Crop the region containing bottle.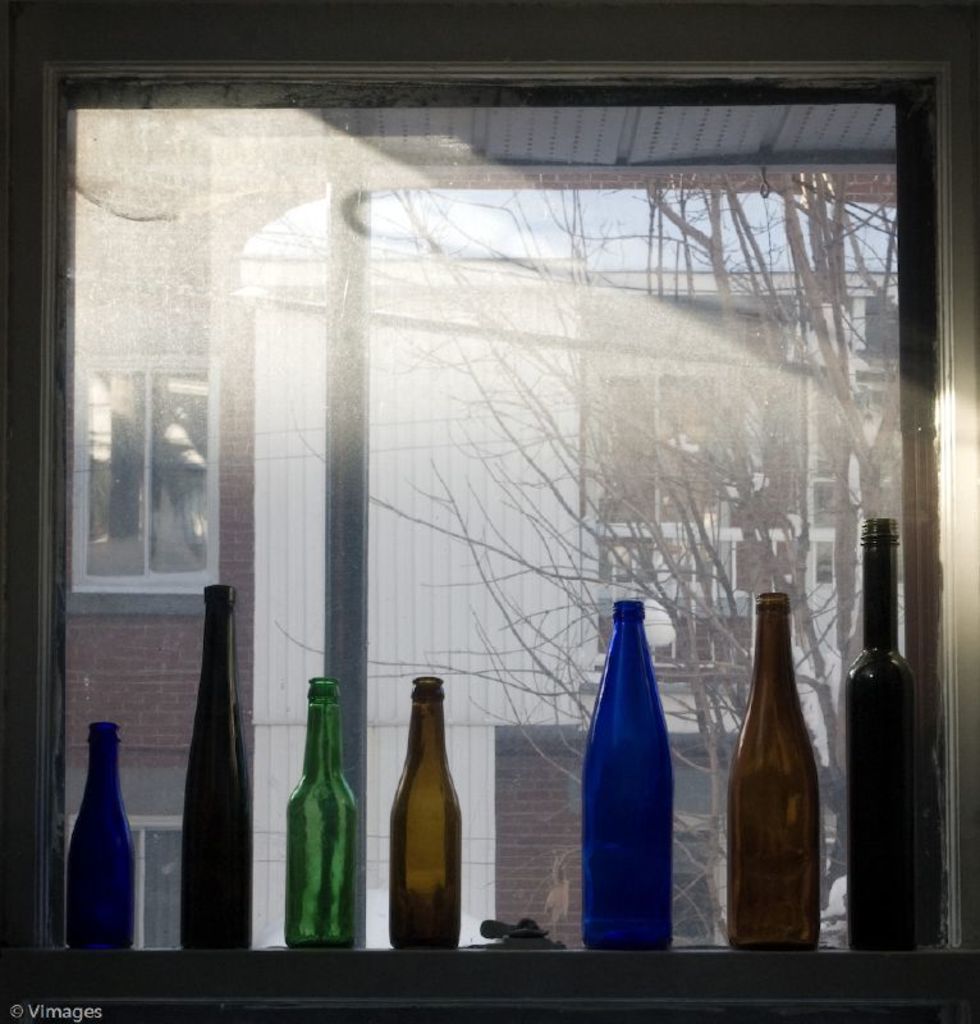
Crop region: <bbox>724, 590, 823, 955</bbox>.
